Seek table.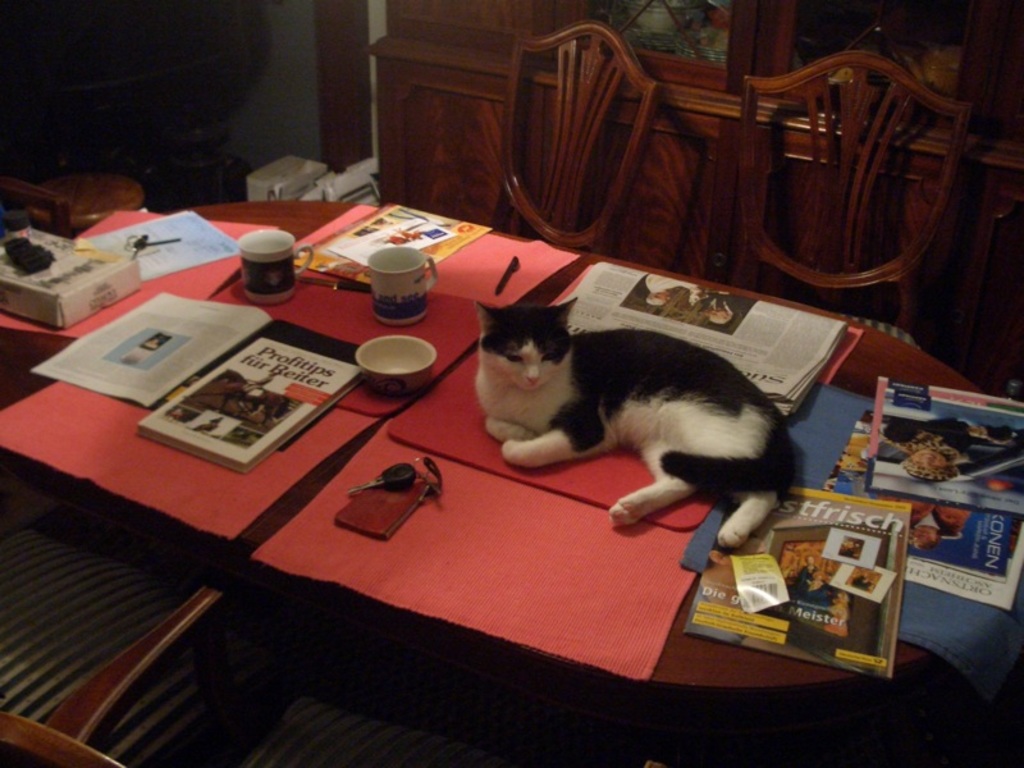
box(9, 223, 927, 748).
